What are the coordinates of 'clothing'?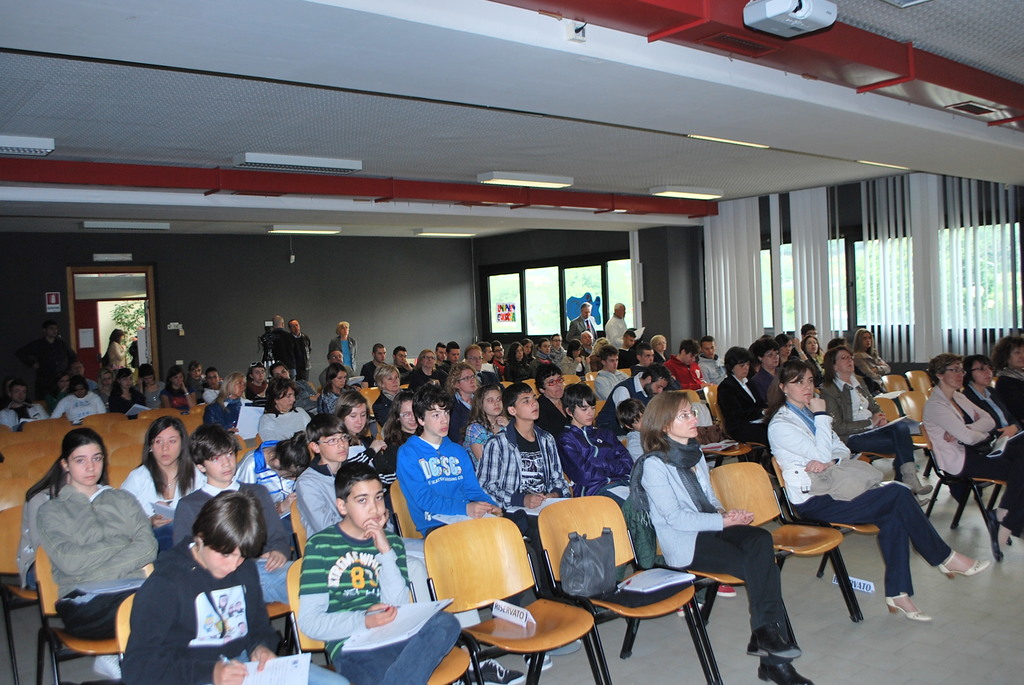
207/384/227/405.
